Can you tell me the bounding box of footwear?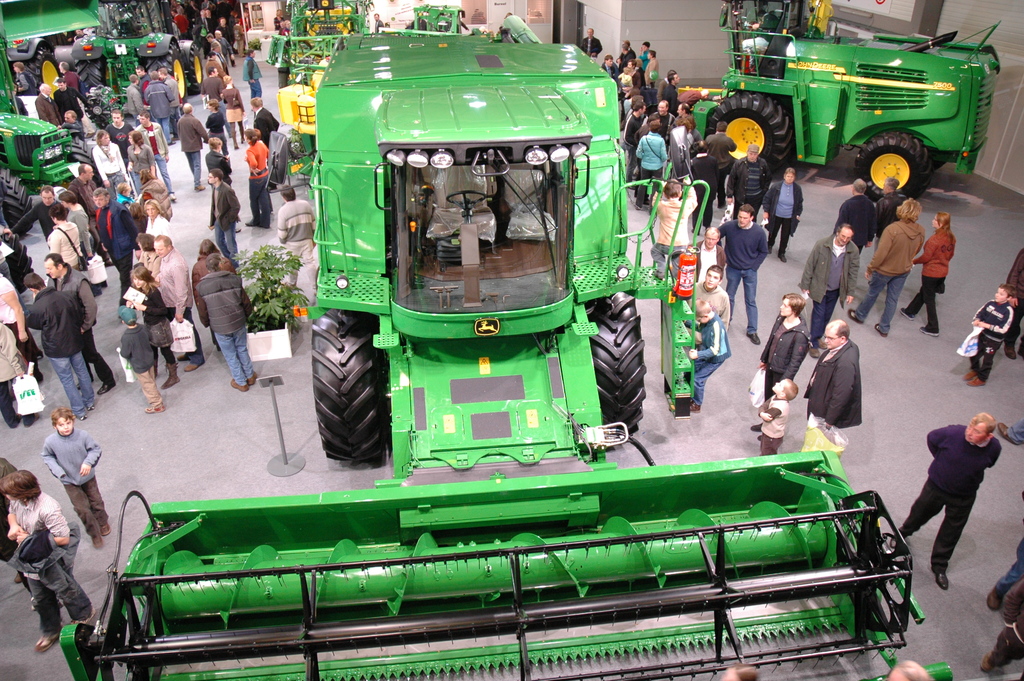
236 226 241 233.
